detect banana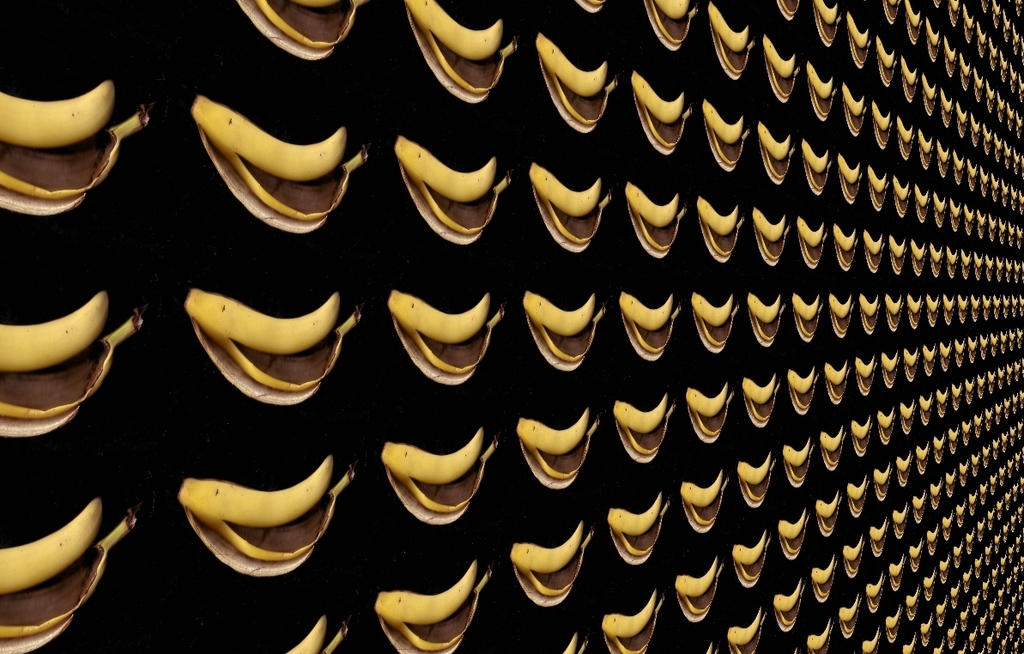
rect(228, 0, 367, 57)
